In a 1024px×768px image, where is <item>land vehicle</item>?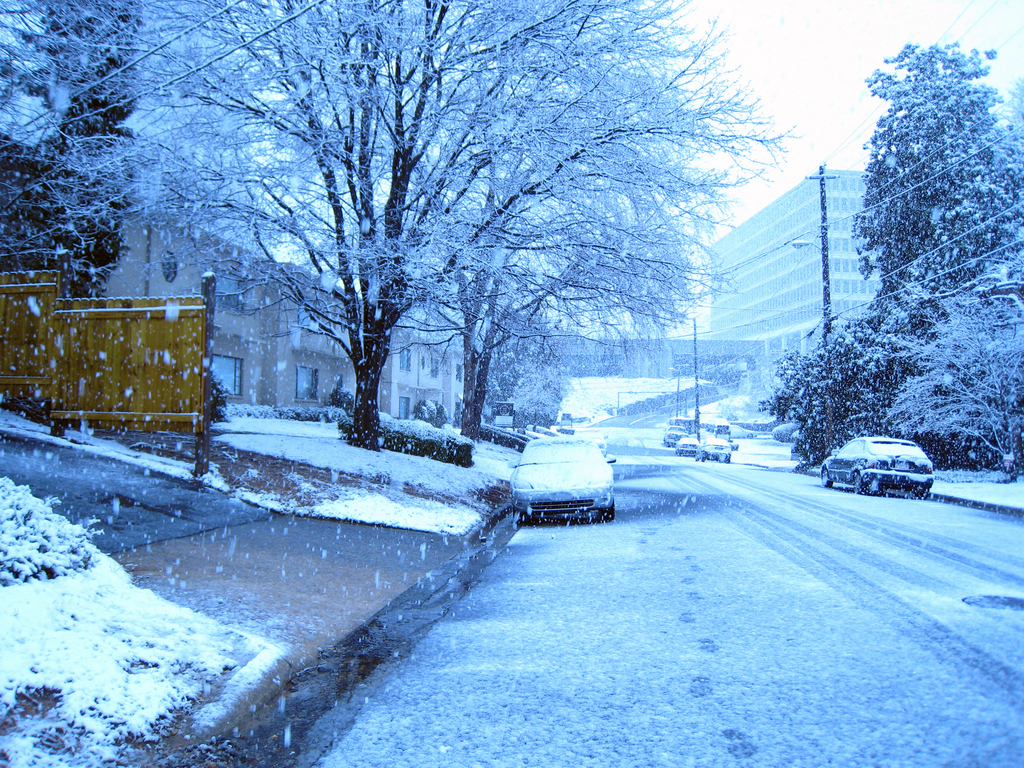
495:428:632:536.
